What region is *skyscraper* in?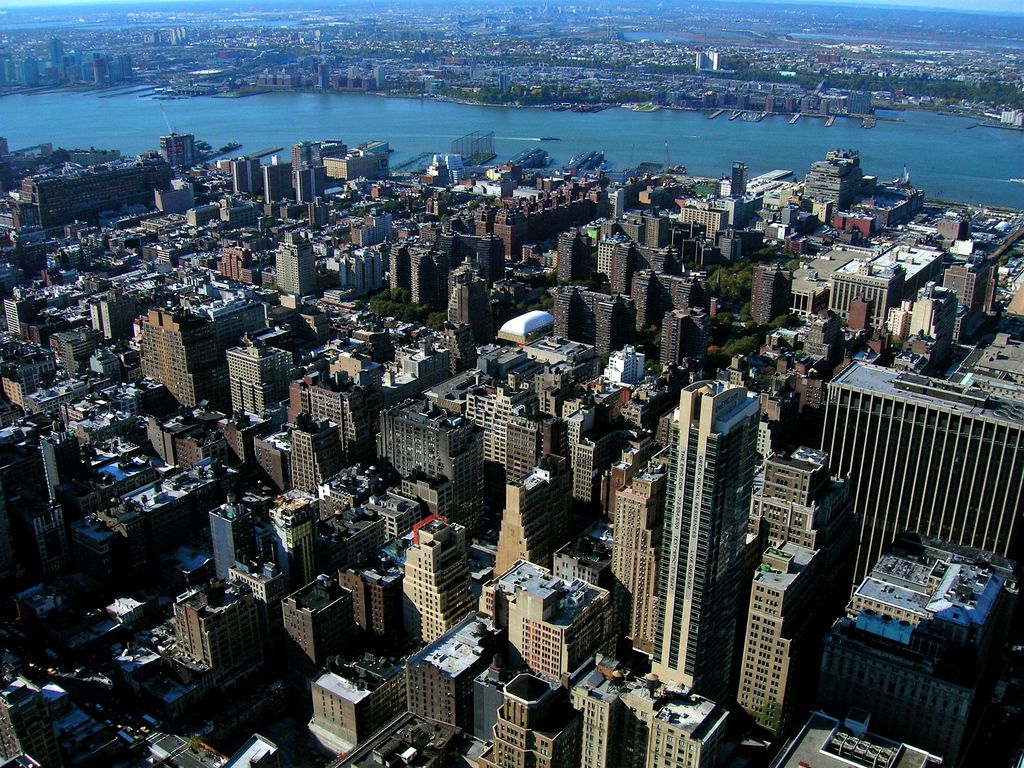
bbox=(732, 444, 857, 745).
